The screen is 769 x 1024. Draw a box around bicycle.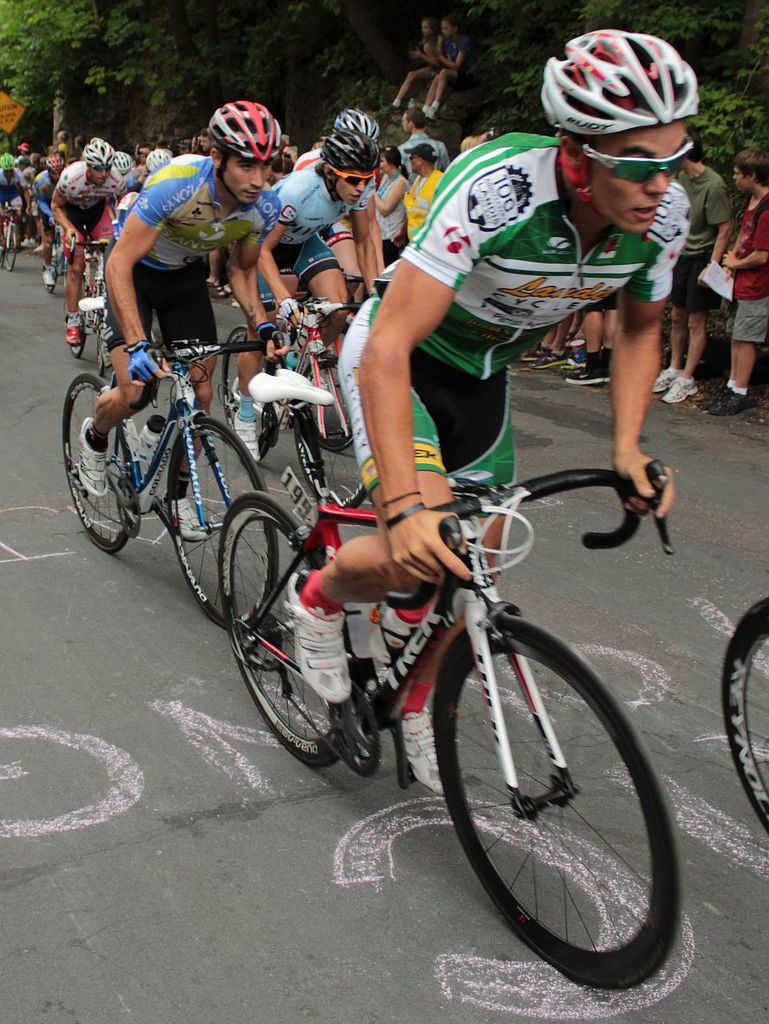
147, 389, 705, 955.
